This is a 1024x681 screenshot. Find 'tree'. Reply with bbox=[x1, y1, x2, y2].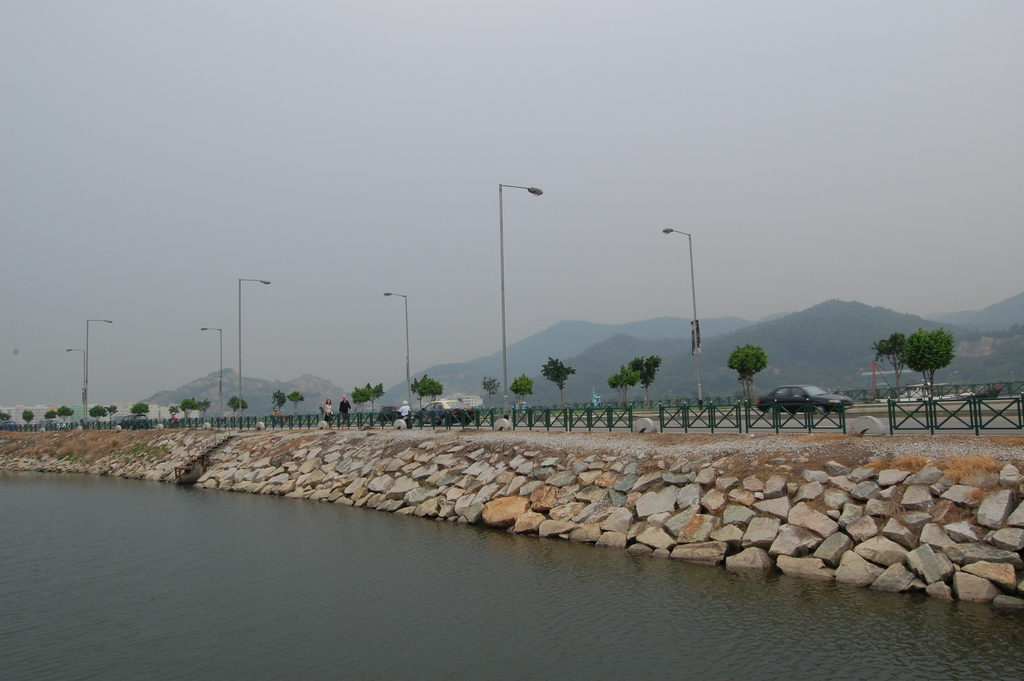
bbox=[134, 402, 151, 427].
